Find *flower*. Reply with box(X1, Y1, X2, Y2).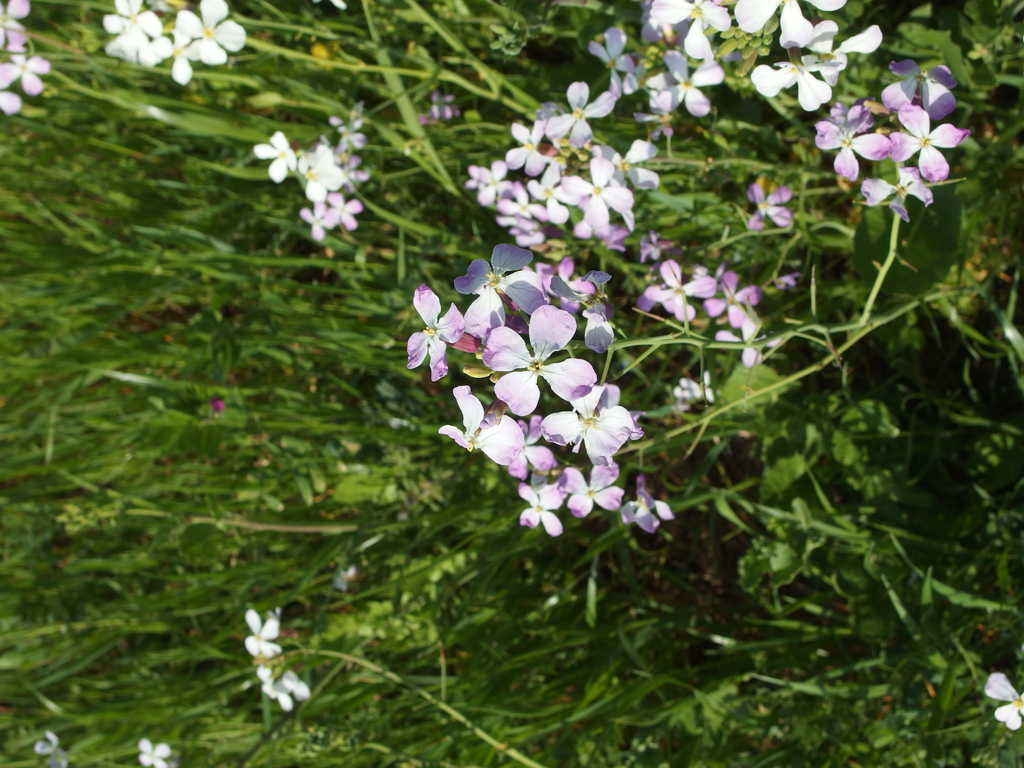
box(248, 614, 286, 660).
